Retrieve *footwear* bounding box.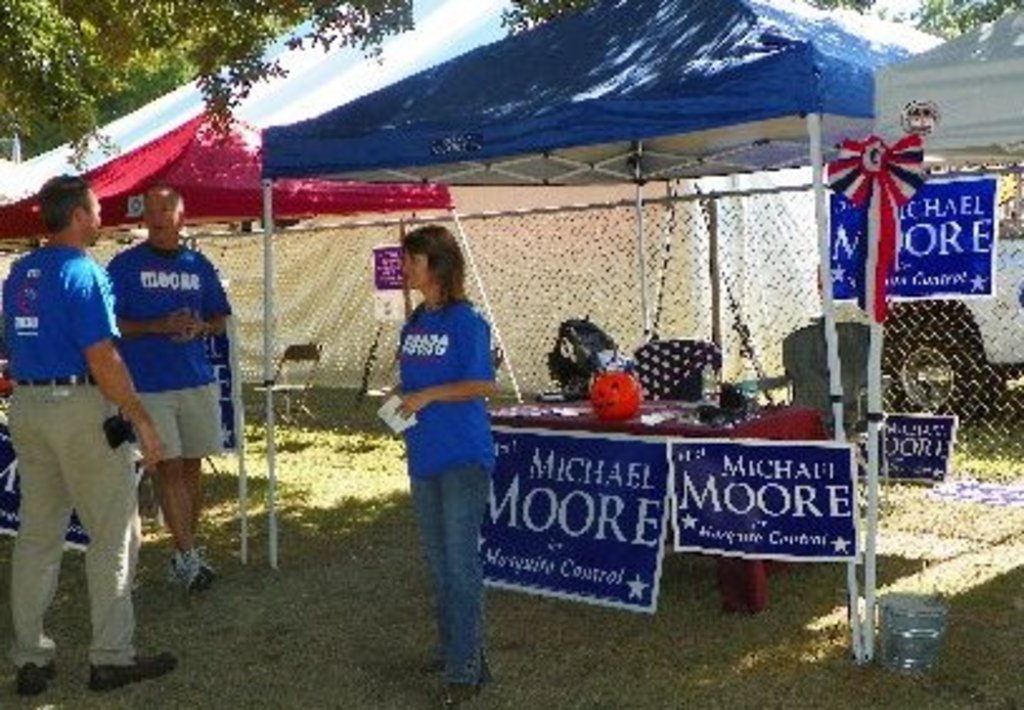
Bounding box: detection(3, 655, 55, 707).
